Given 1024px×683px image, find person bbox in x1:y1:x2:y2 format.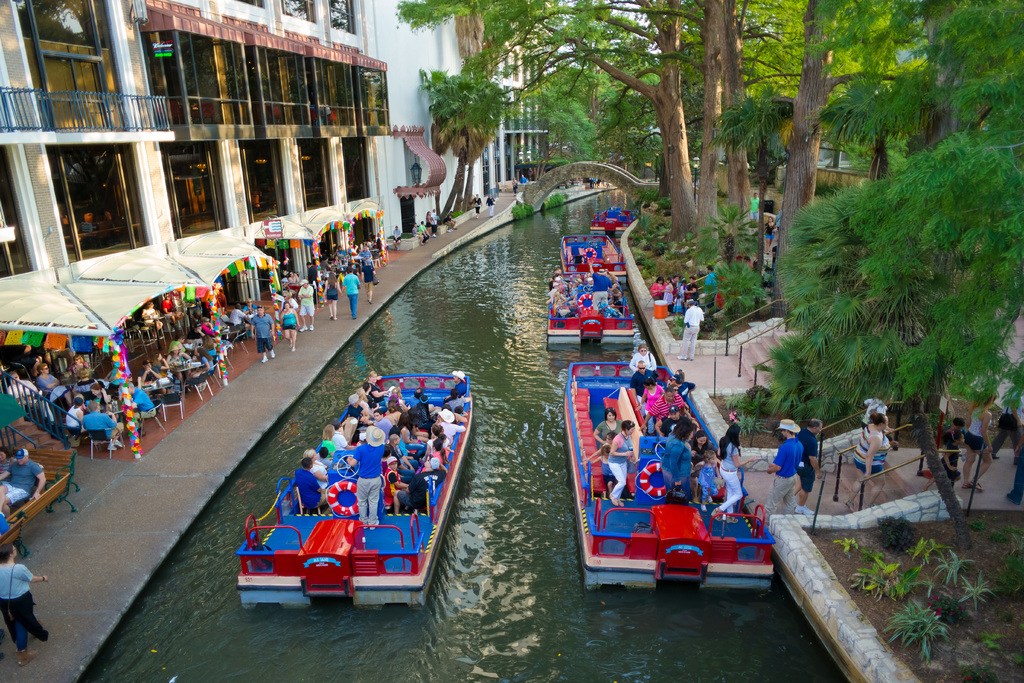
376:236:381:250.
